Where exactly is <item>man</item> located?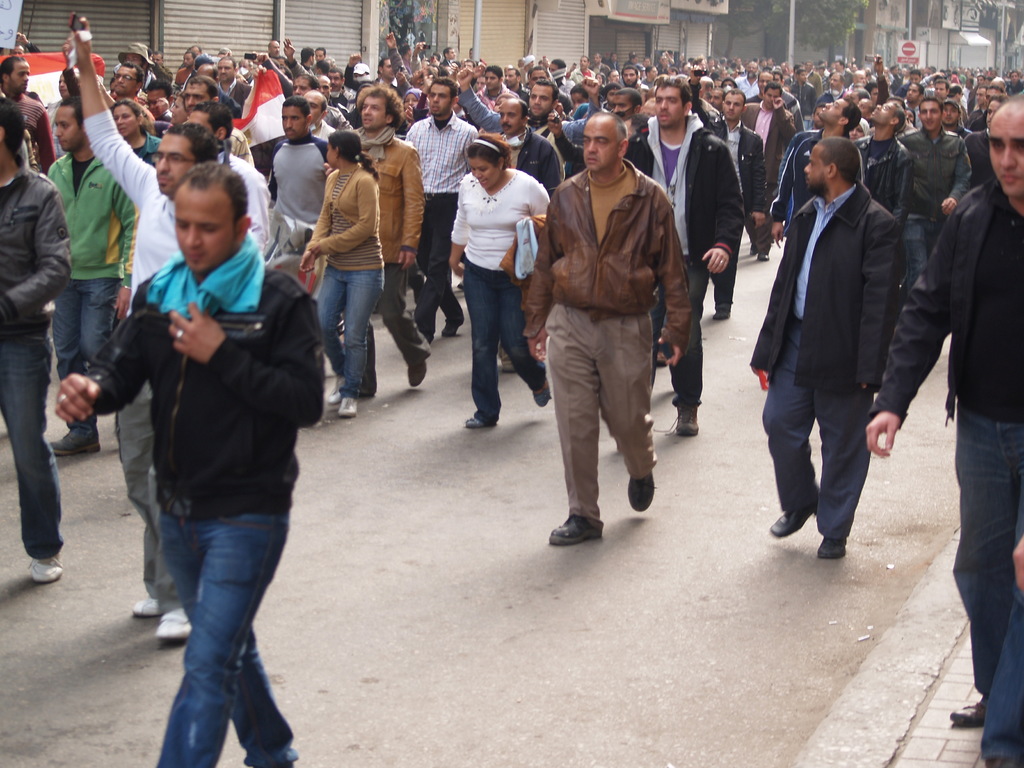
Its bounding box is 65 42 143 104.
